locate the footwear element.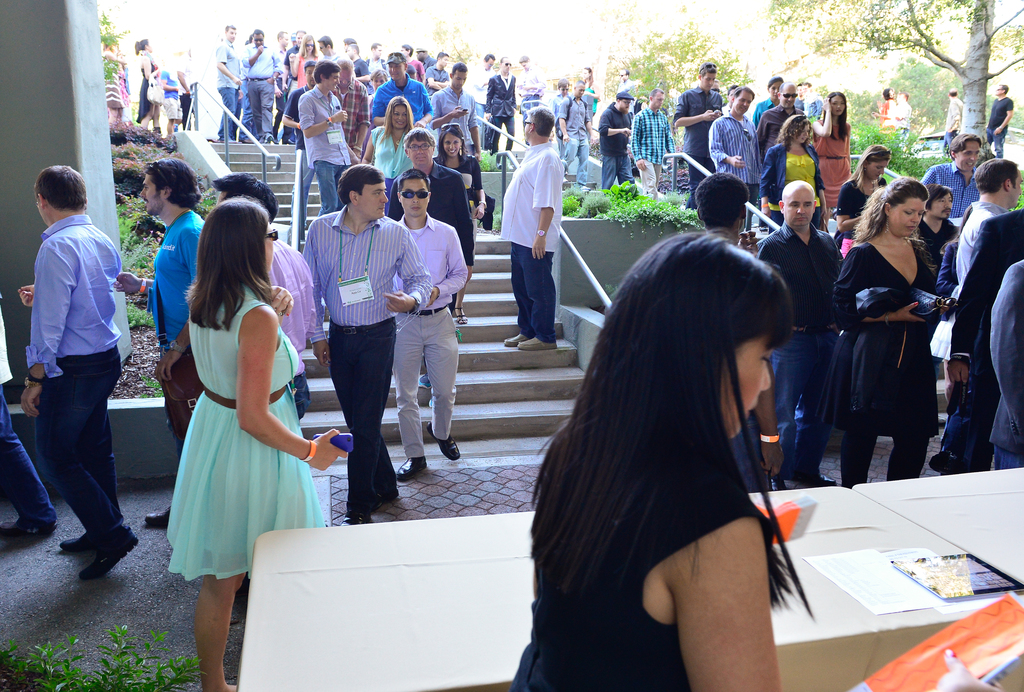
Element bbox: (left=410, top=379, right=431, bottom=415).
